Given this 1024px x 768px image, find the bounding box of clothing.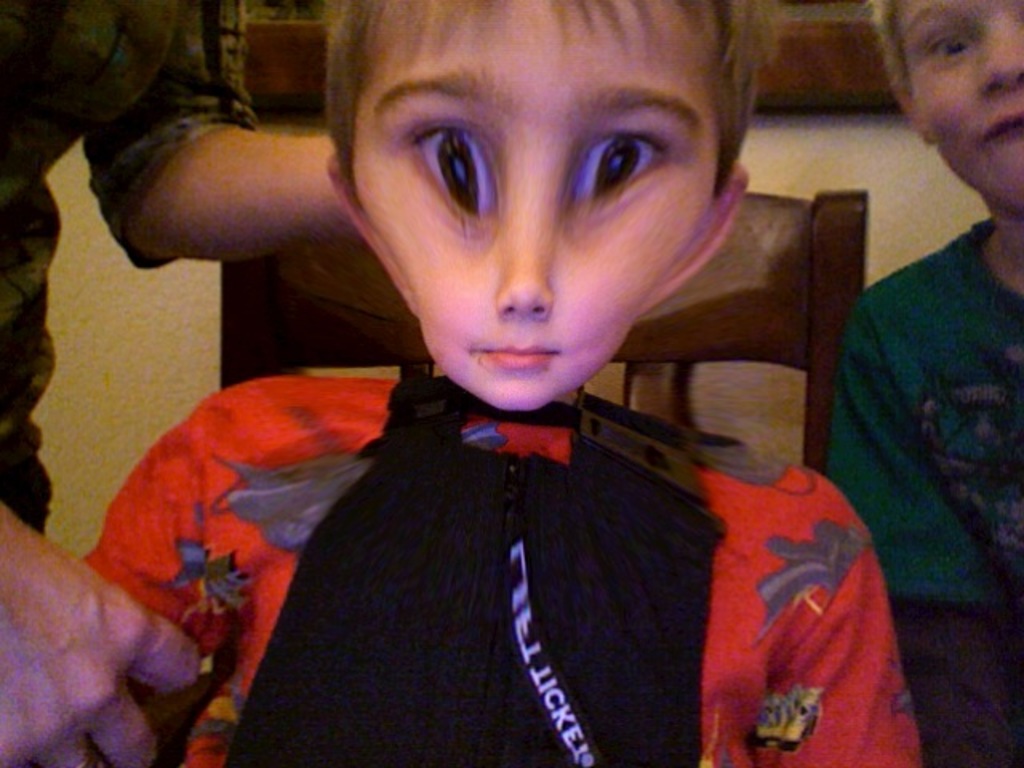
[left=77, top=373, right=926, bottom=765].
